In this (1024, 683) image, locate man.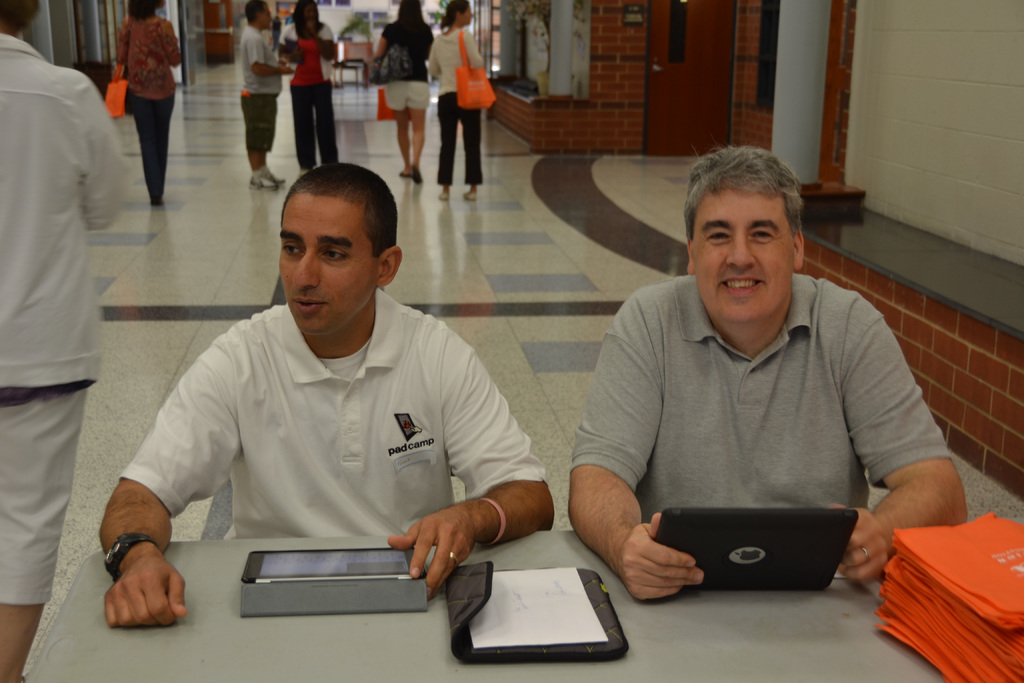
Bounding box: [left=0, top=0, right=124, bottom=682].
